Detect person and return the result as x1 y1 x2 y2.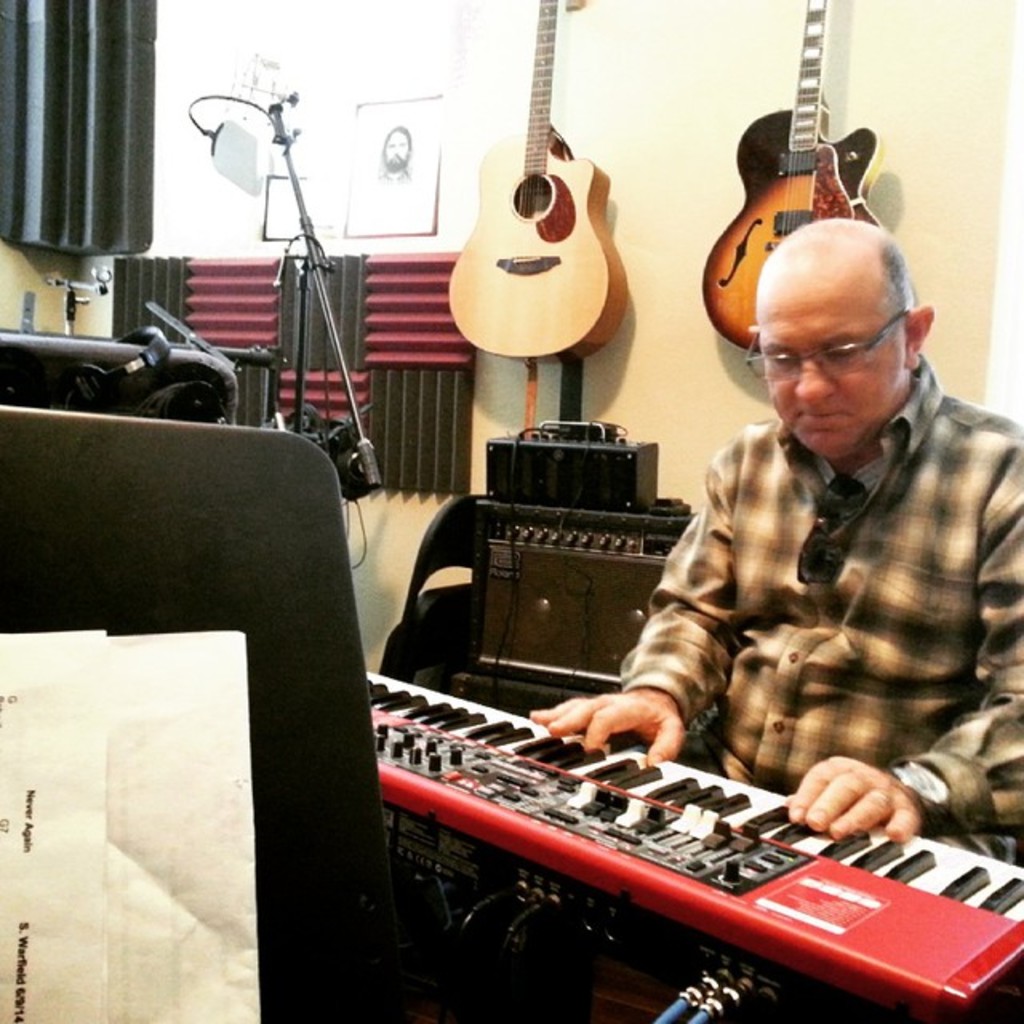
378 123 413 189.
